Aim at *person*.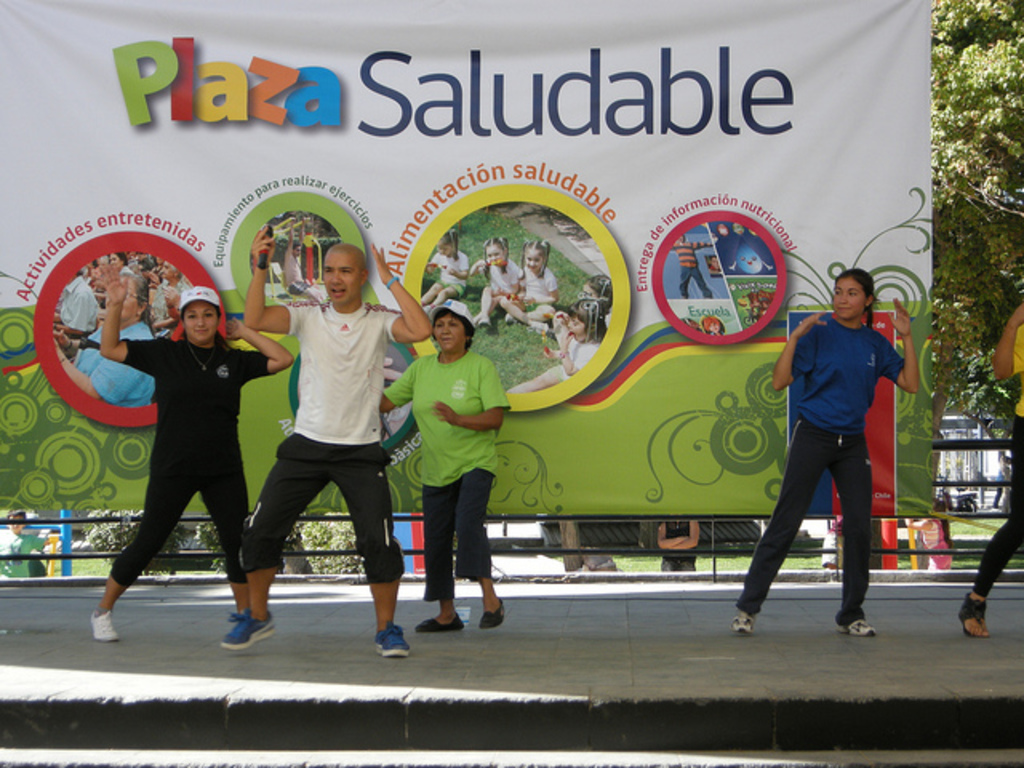
Aimed at (670,229,714,301).
